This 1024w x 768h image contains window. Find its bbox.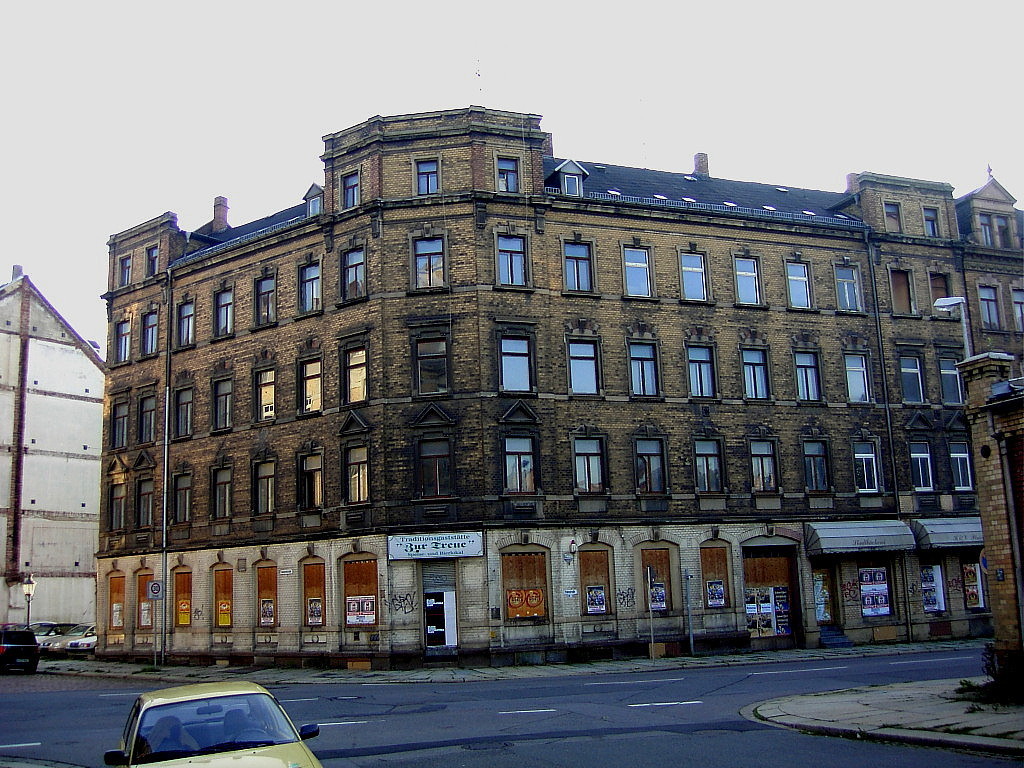
836/344/876/415.
